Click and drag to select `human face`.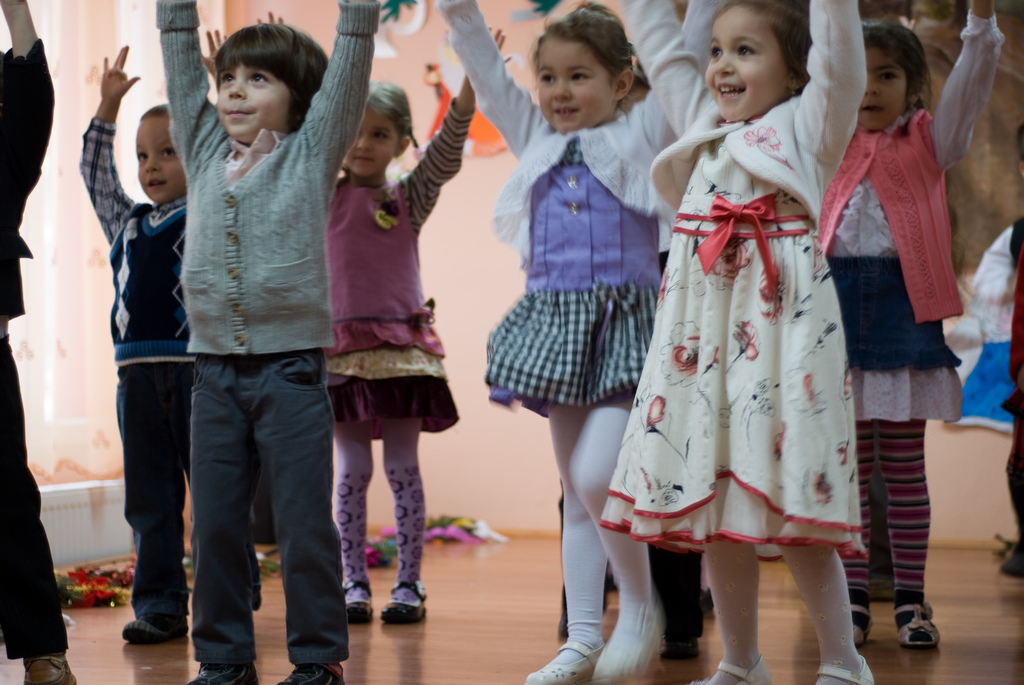
Selection: [538, 37, 614, 134].
